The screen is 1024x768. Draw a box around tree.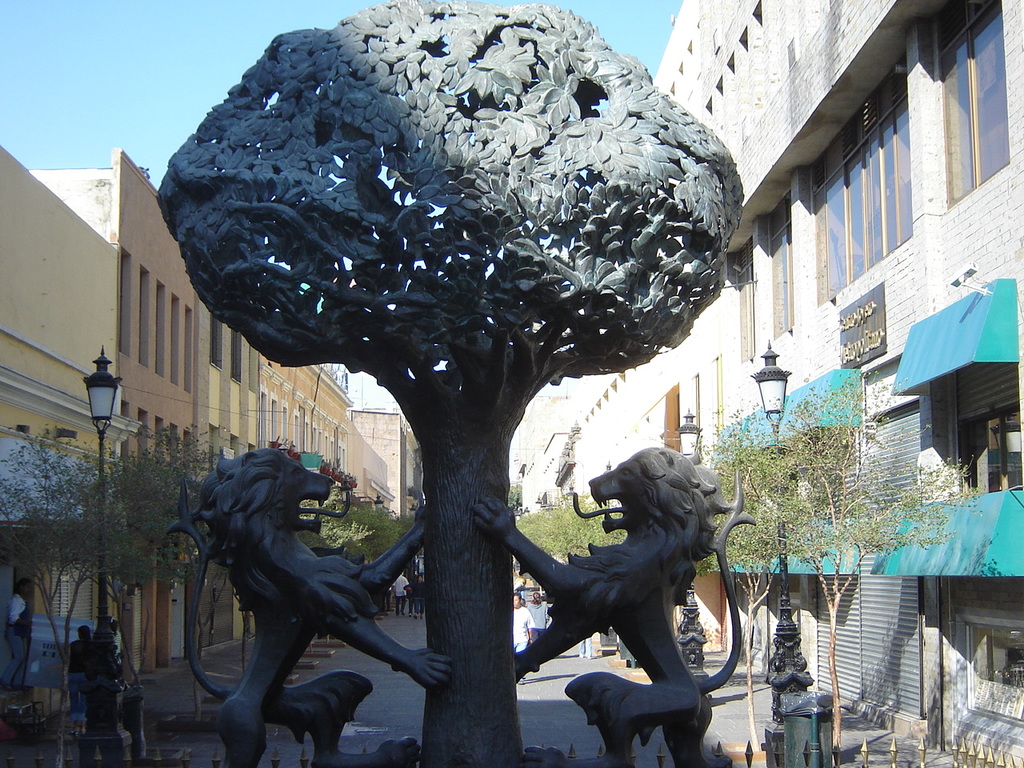
x1=152 y1=0 x2=747 y2=767.
